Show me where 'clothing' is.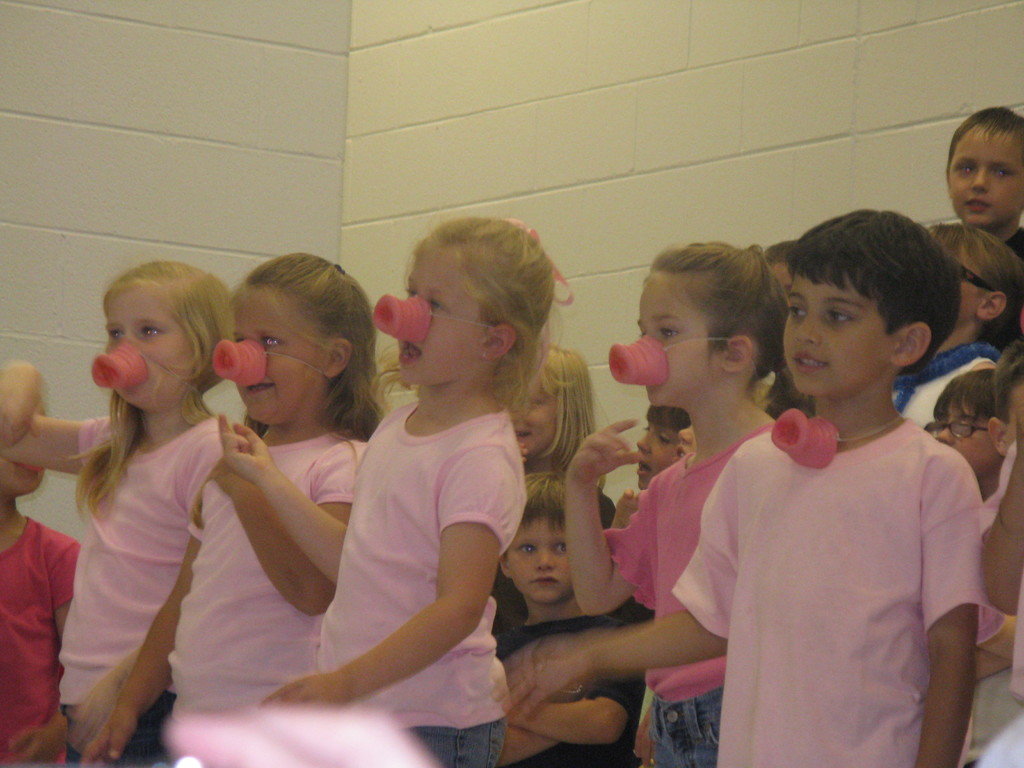
'clothing' is at bbox=(310, 383, 527, 766).
